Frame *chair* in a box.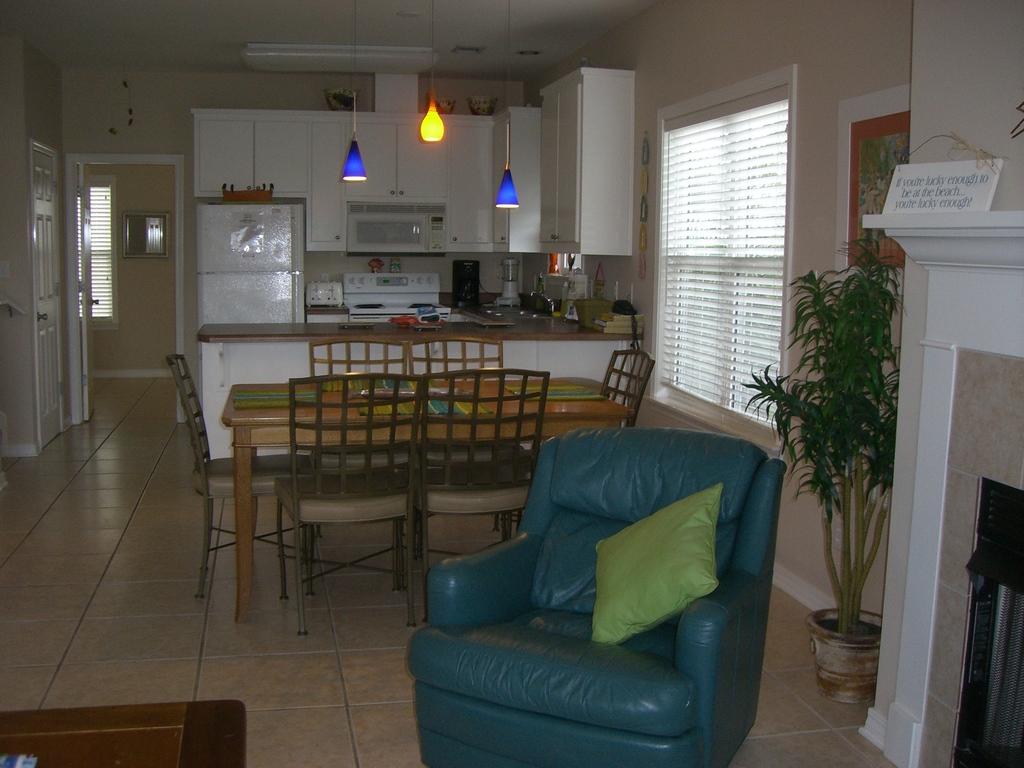
bbox=(307, 336, 412, 548).
